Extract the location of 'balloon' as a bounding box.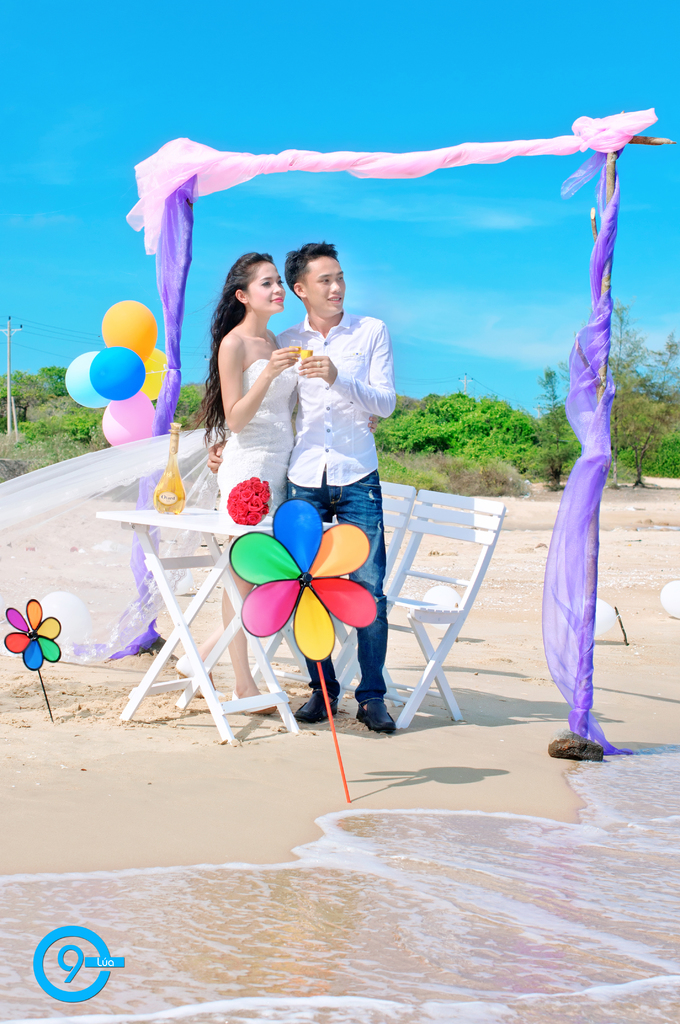
558 600 621 633.
